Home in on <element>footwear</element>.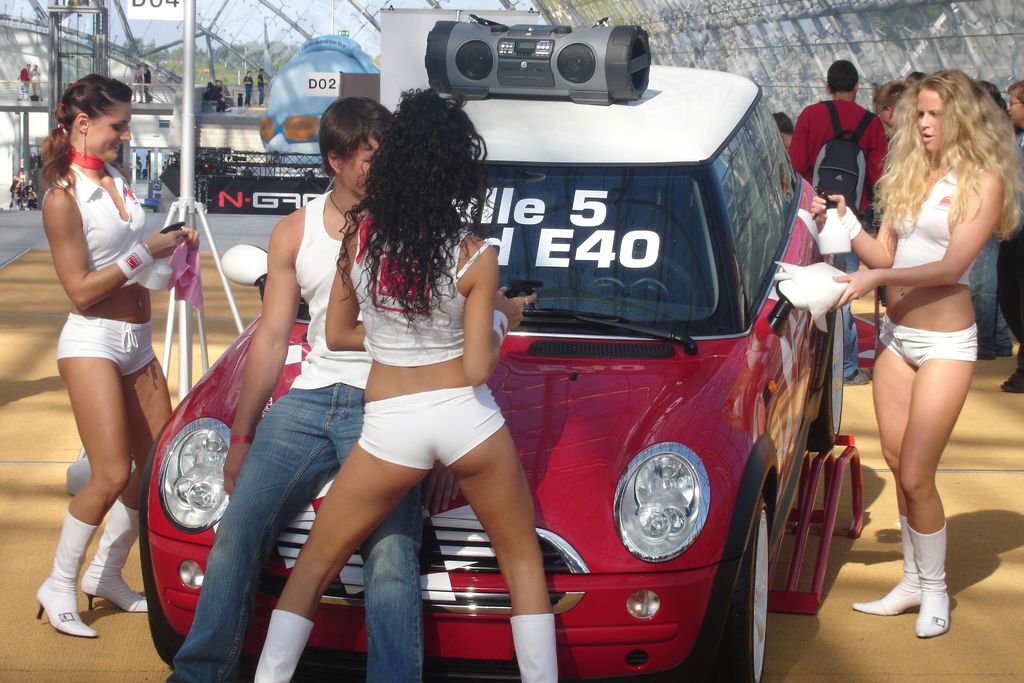
Homed in at 842:367:871:388.
